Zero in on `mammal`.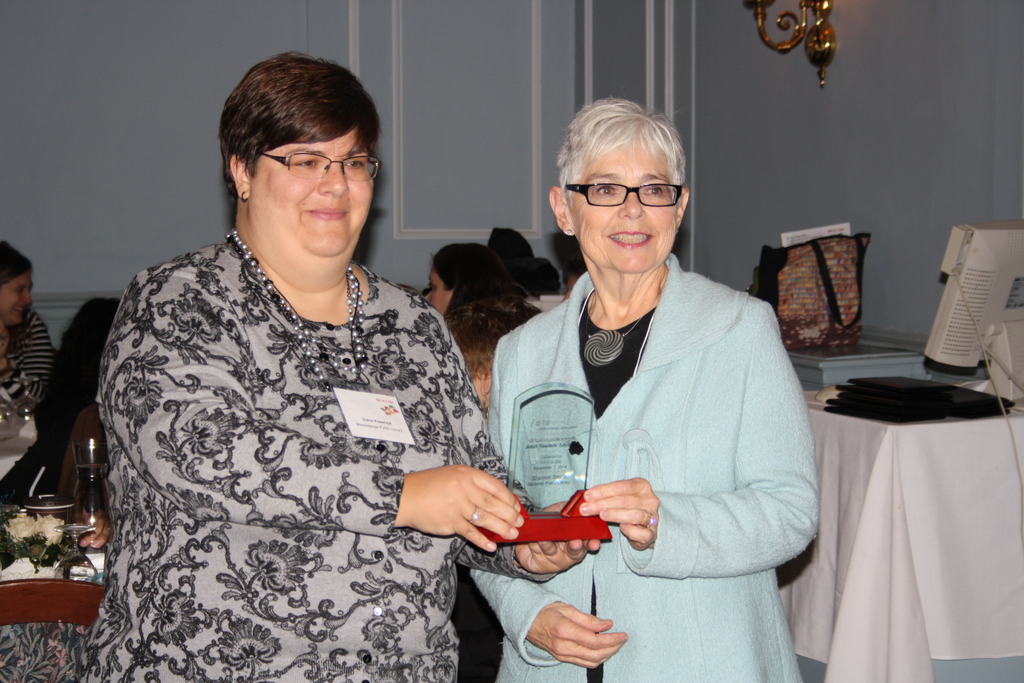
Zeroed in: <region>0, 294, 124, 548</region>.
